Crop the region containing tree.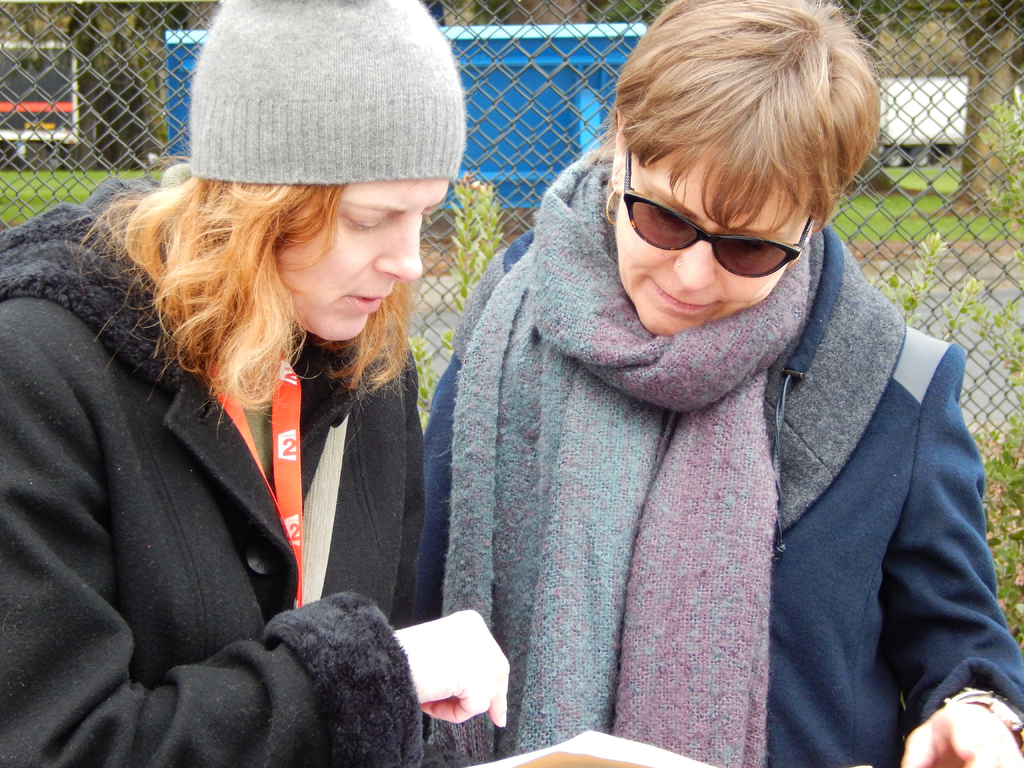
Crop region: {"left": 409, "top": 172, "right": 501, "bottom": 429}.
